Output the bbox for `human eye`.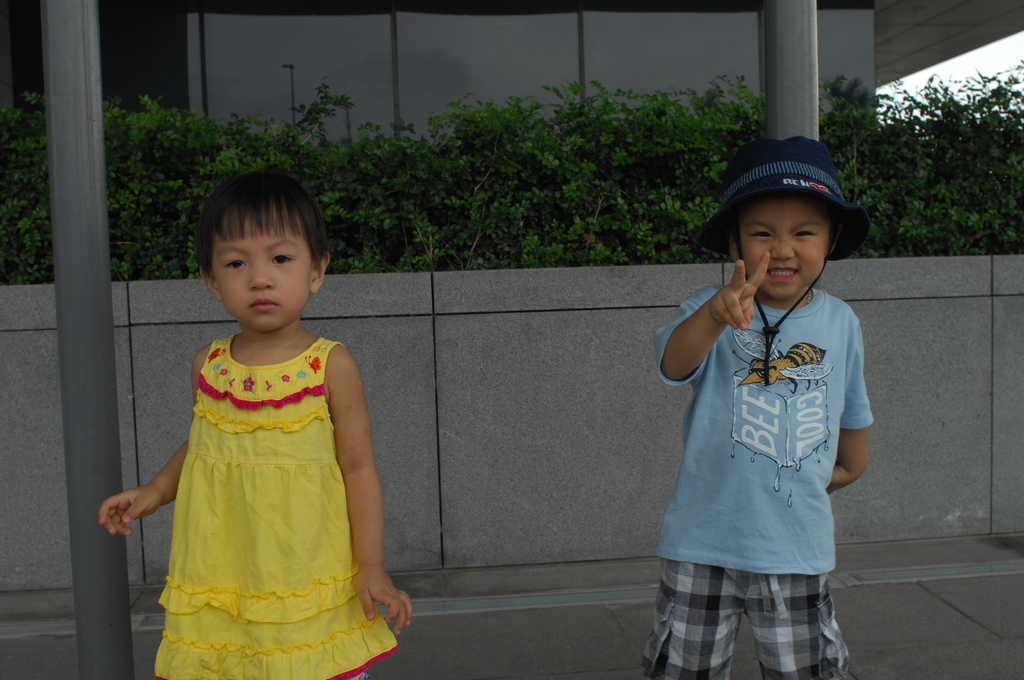
(x1=749, y1=229, x2=778, y2=241).
